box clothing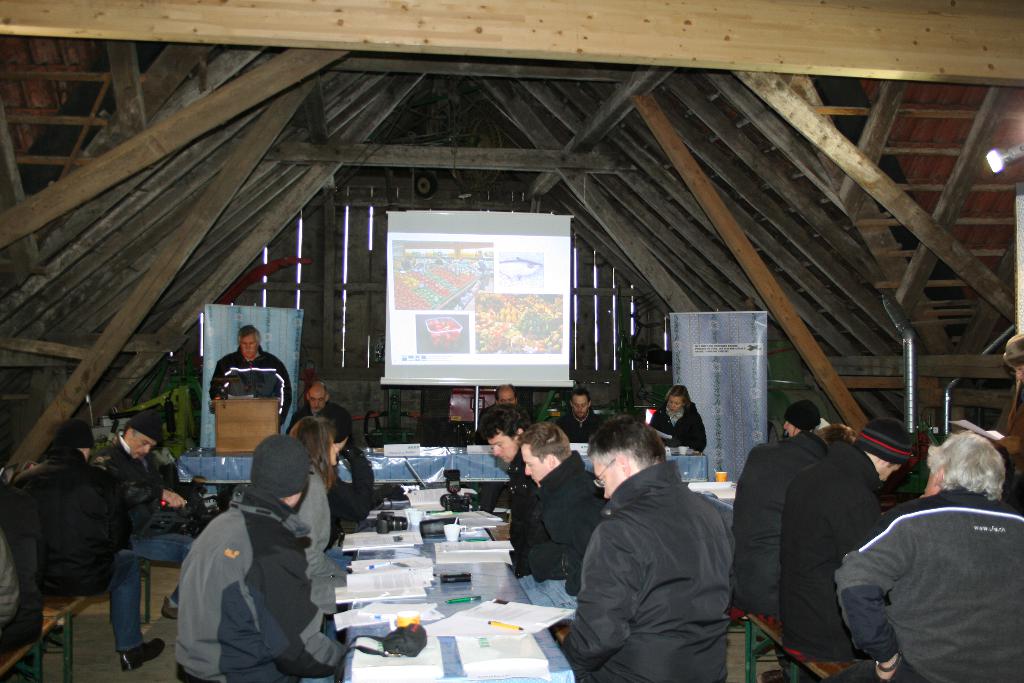
[296,463,356,580]
